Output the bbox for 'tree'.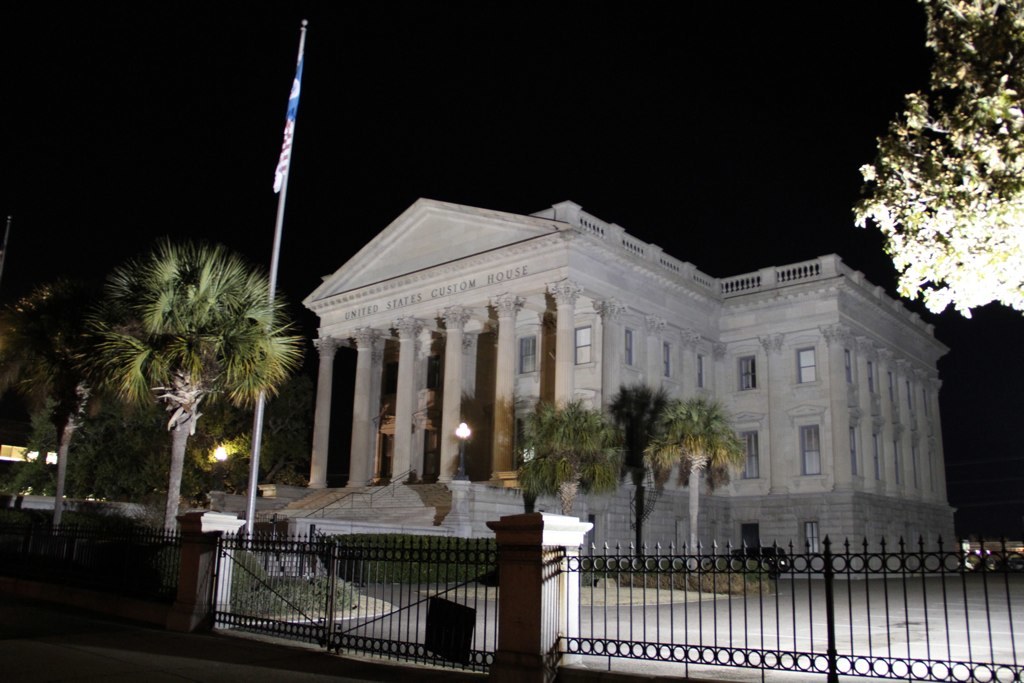
crop(851, 0, 1023, 318).
